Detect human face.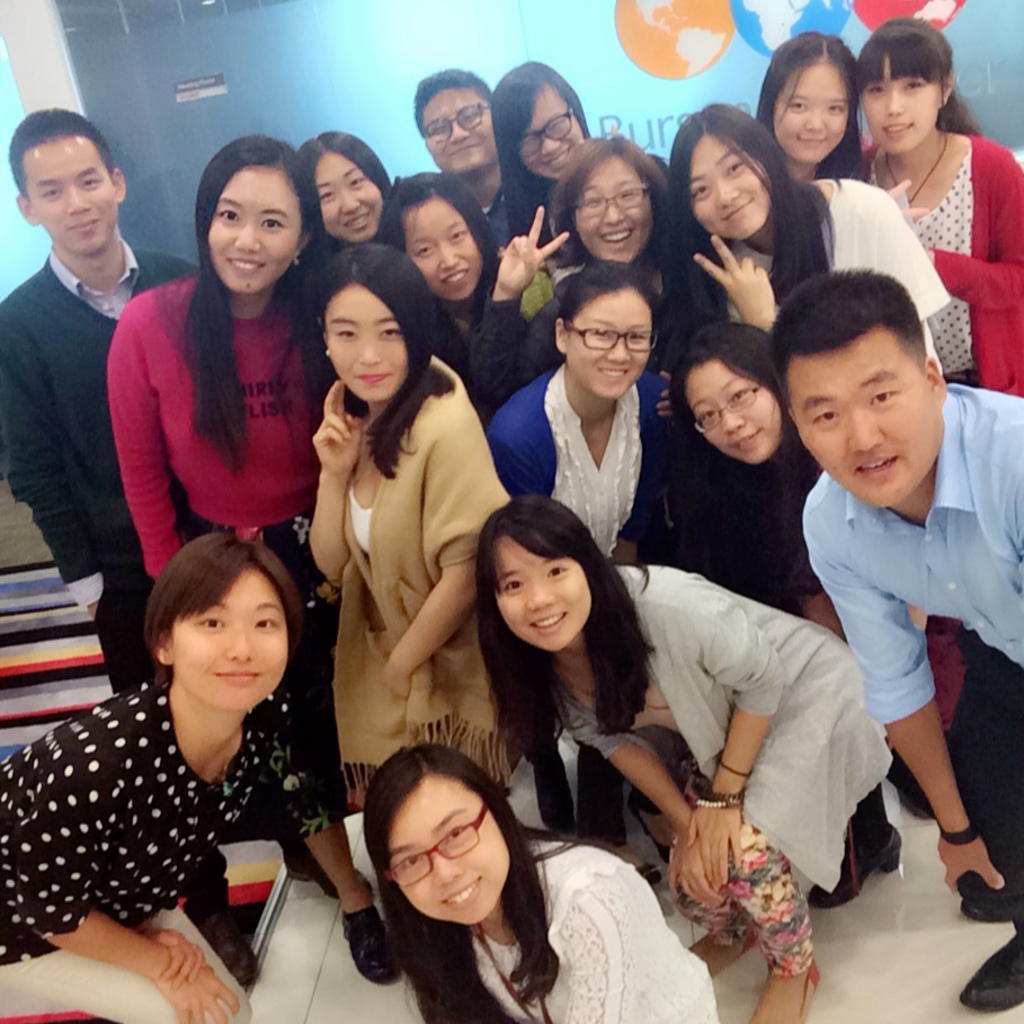
Detected at [left=576, top=148, right=650, bottom=261].
